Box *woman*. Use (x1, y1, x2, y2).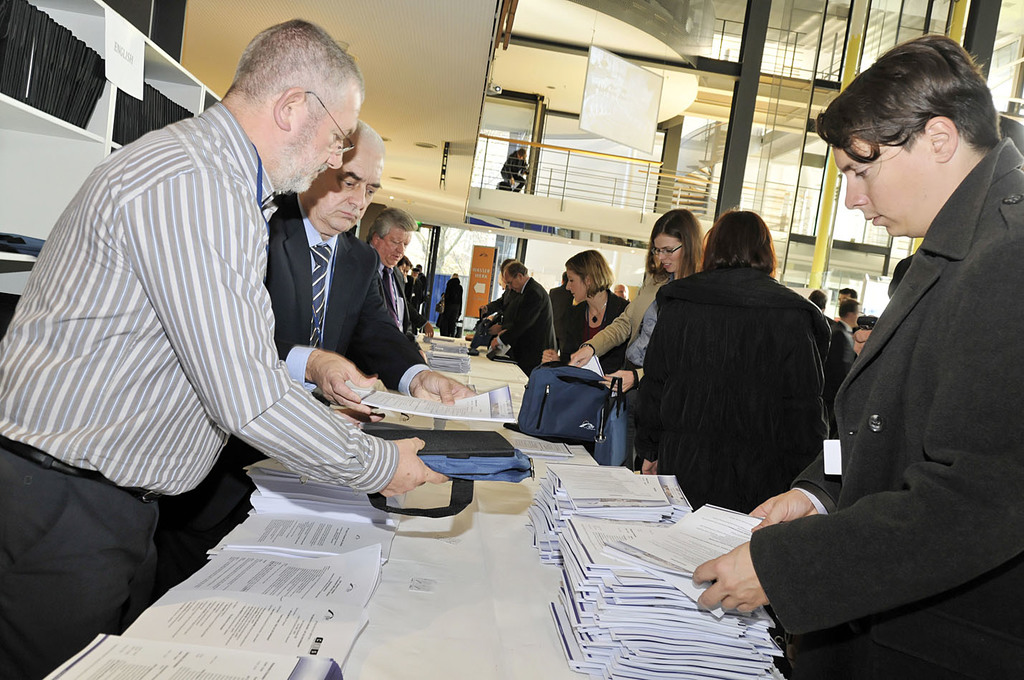
(634, 208, 826, 509).
